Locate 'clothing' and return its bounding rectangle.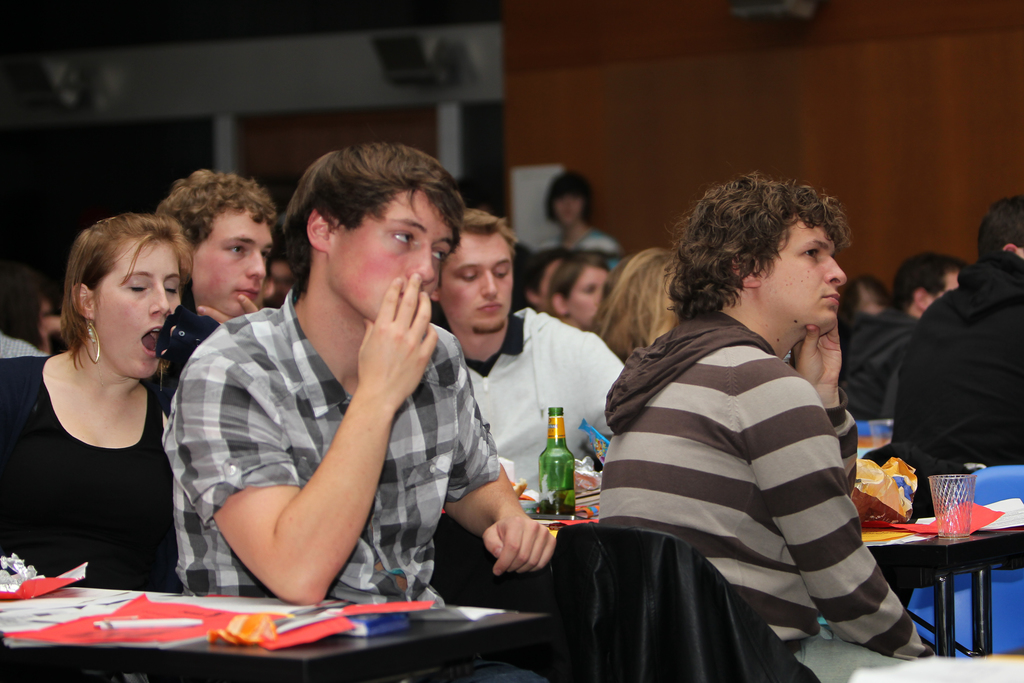
593 247 910 658.
